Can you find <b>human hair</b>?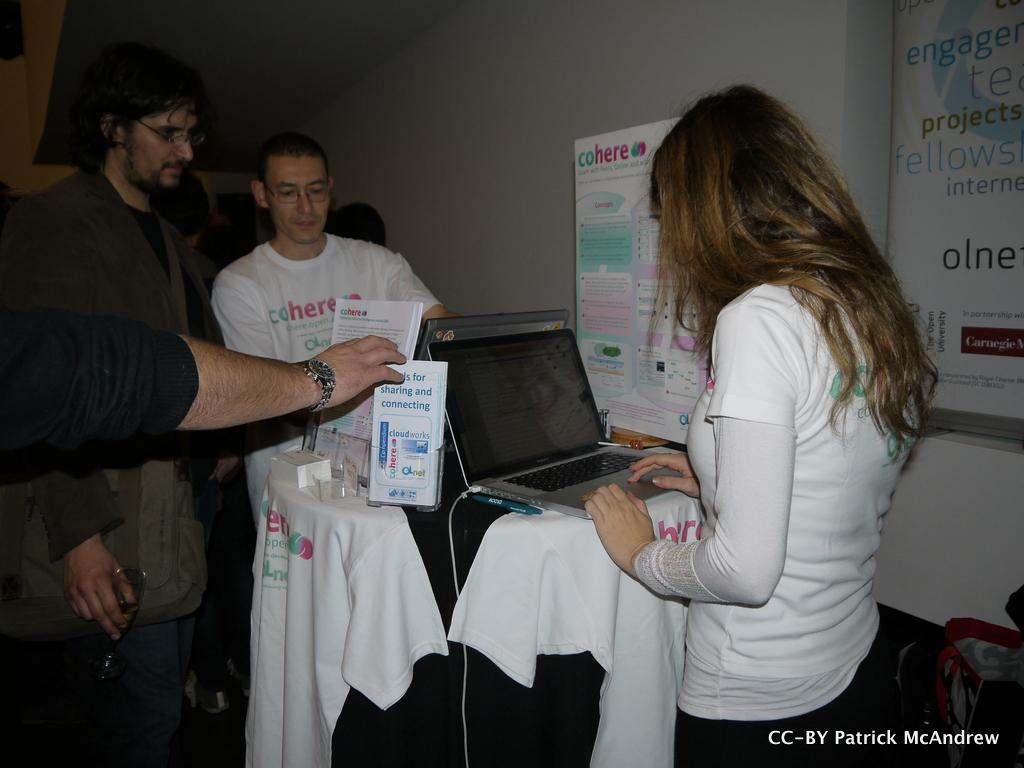
Yes, bounding box: 322:200:386:246.
